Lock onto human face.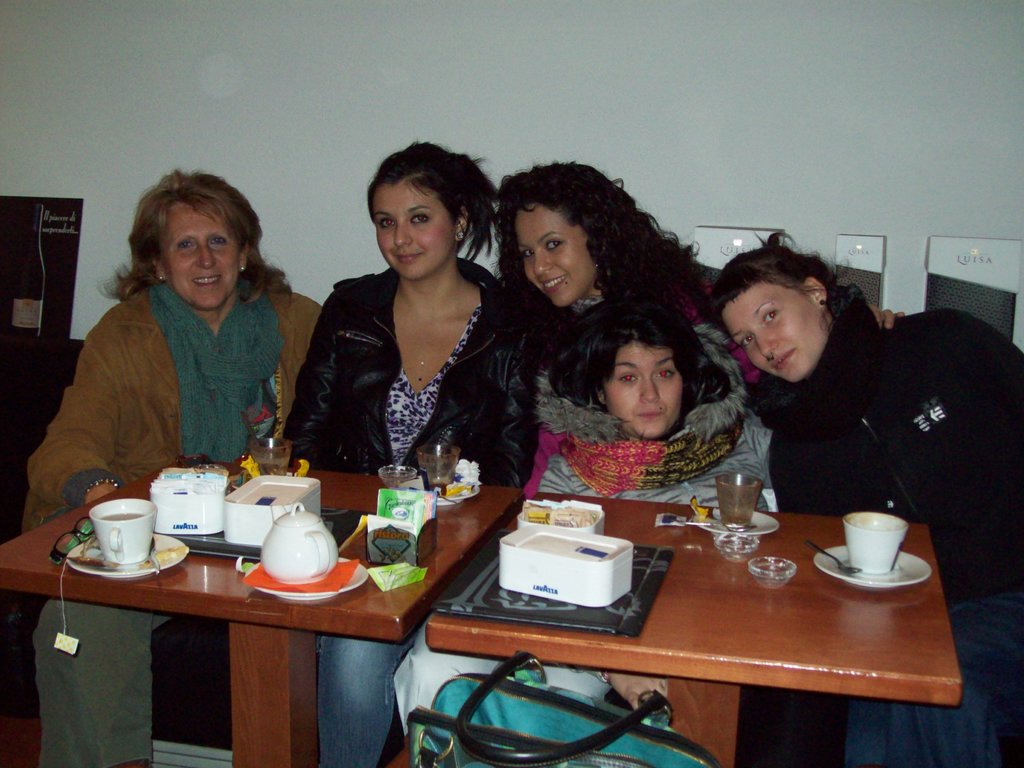
Locked: 600/343/687/441.
